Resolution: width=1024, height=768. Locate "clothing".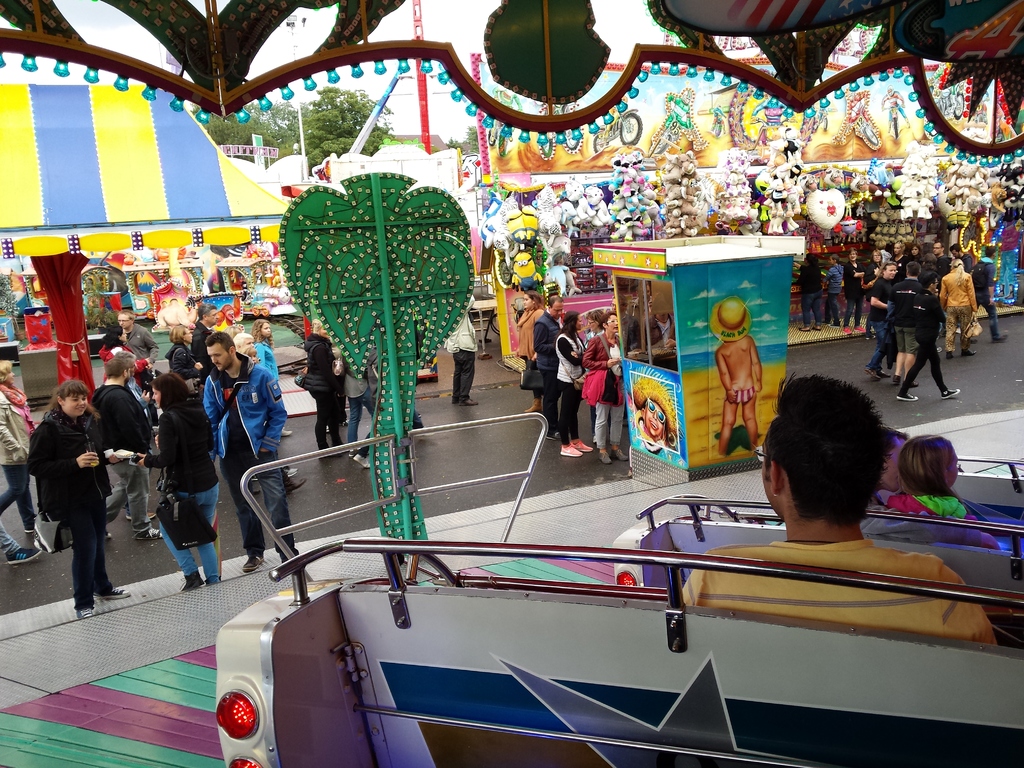
box=[127, 372, 156, 428].
